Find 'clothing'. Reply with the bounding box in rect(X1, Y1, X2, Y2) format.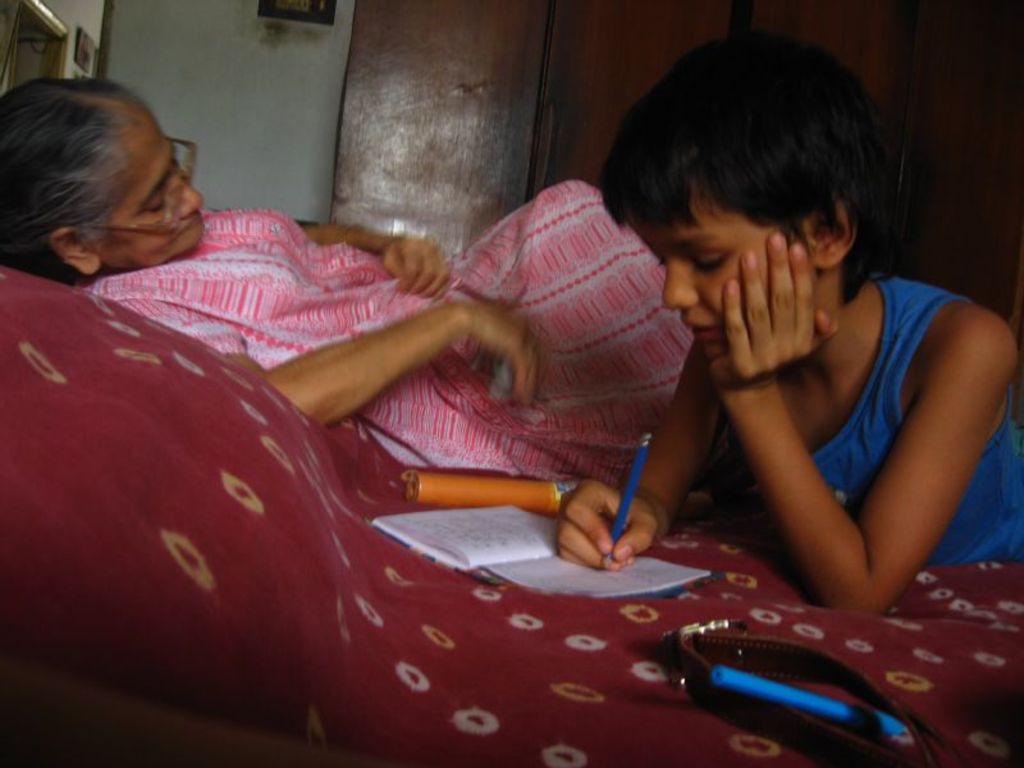
rect(721, 275, 1023, 575).
